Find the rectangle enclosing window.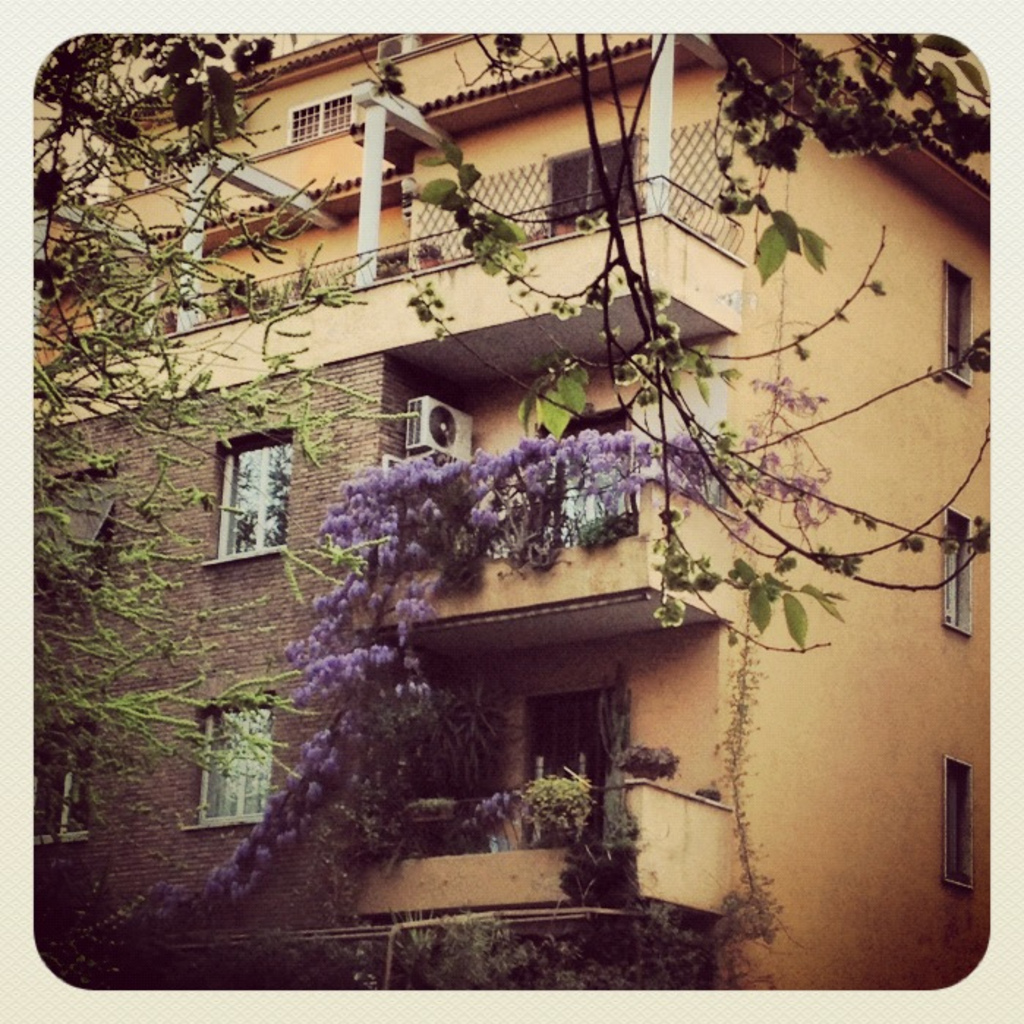
(289,88,356,136).
